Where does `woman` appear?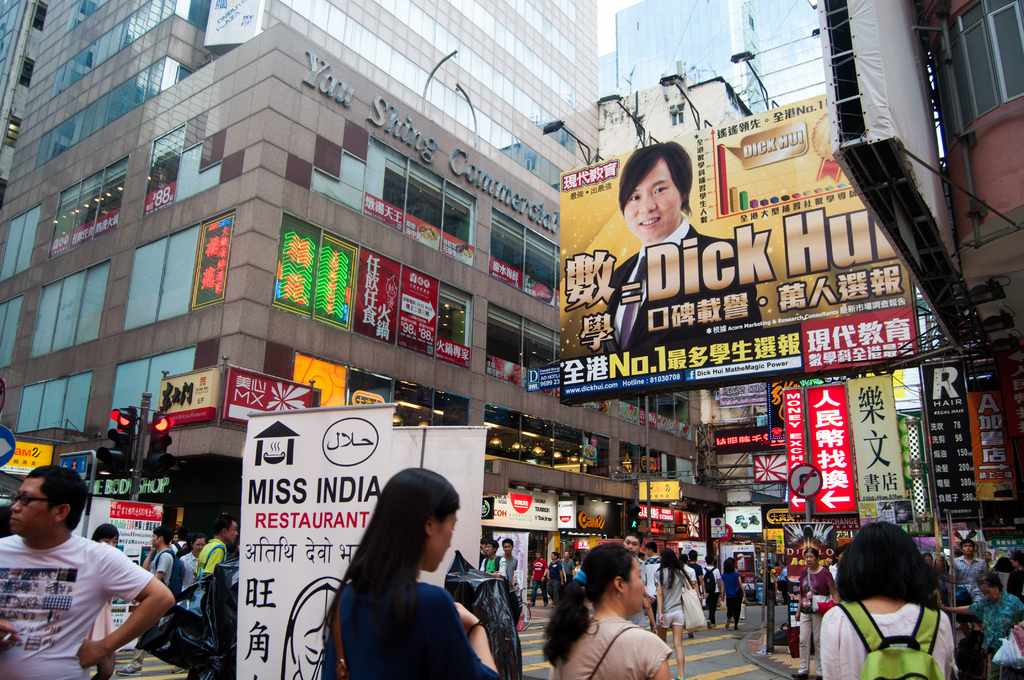
Appears at (819, 516, 959, 679).
